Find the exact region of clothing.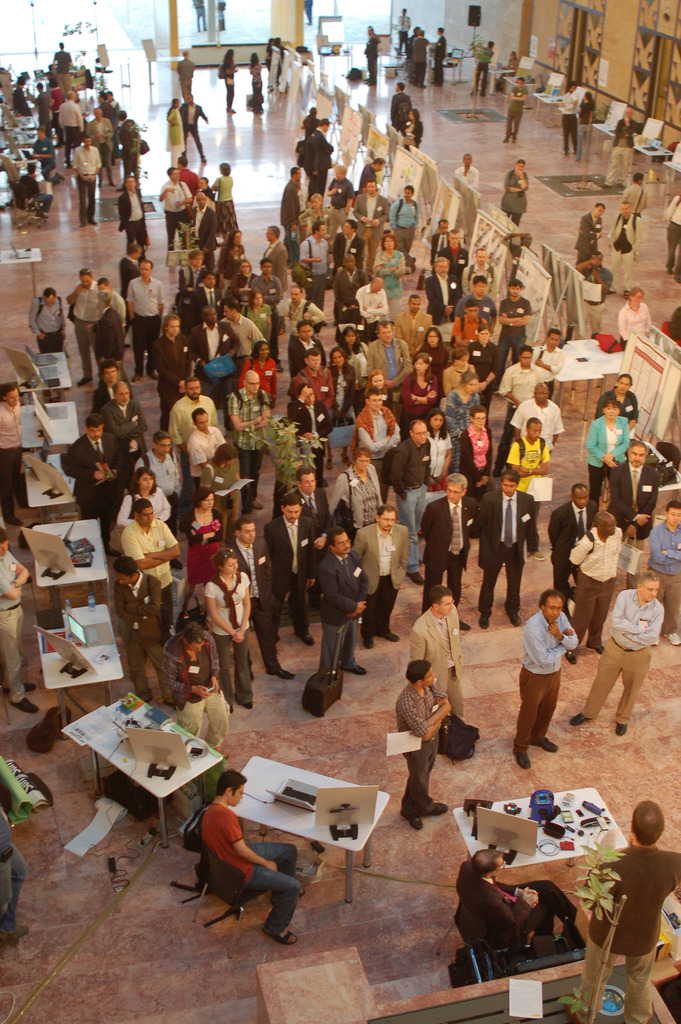
Exact region: region(328, 174, 351, 234).
